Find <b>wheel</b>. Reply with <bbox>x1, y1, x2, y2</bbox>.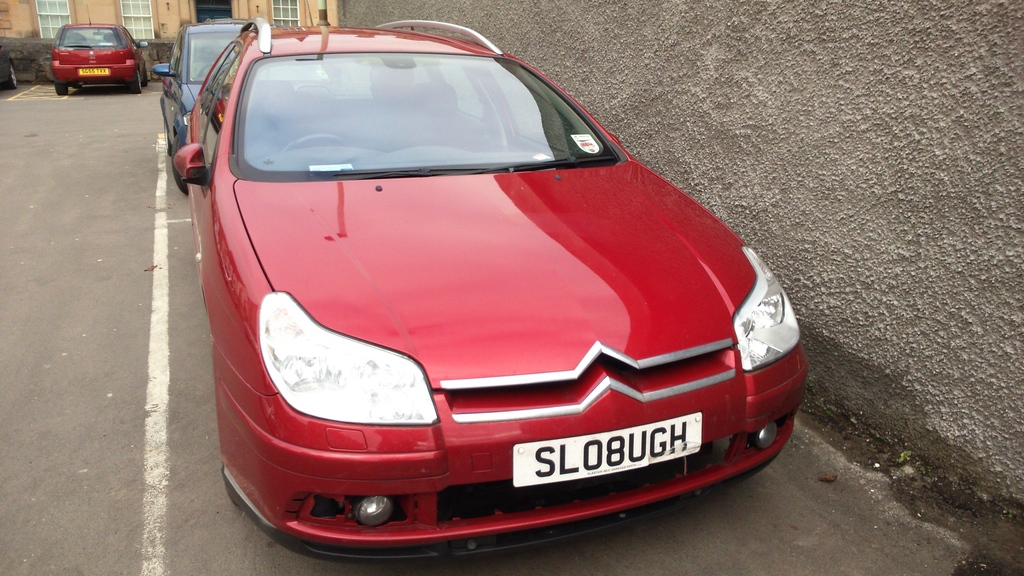
<bbox>133, 66, 143, 85</bbox>.
